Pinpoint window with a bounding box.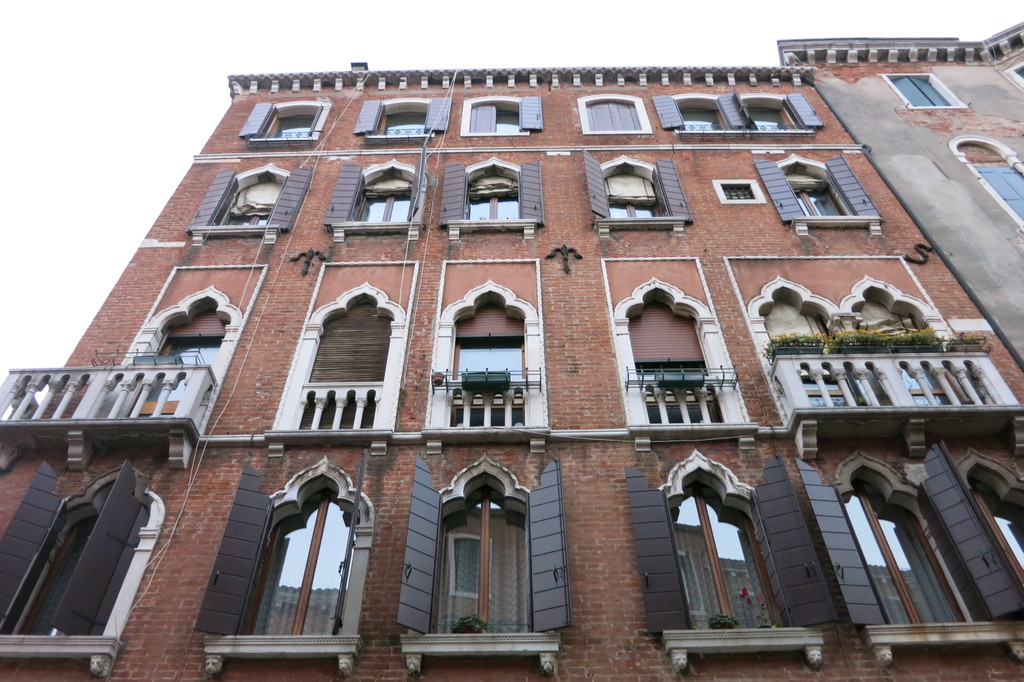
x1=376, y1=104, x2=426, y2=143.
